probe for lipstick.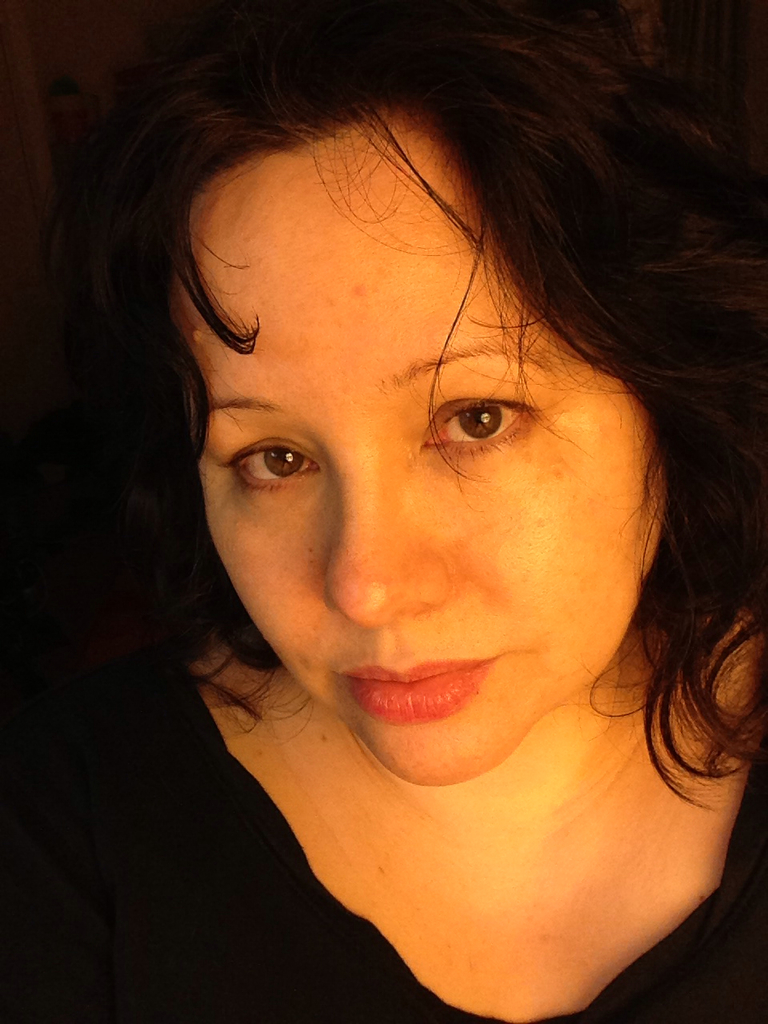
Probe result: BBox(341, 655, 500, 724).
